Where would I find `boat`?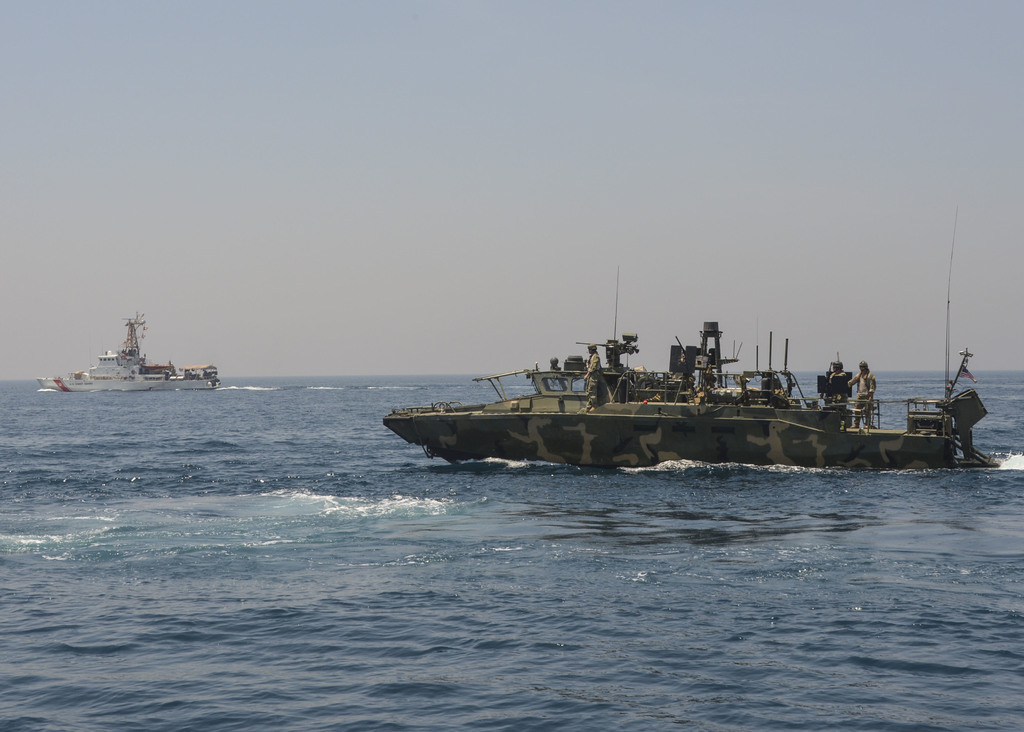
At (35, 316, 225, 396).
